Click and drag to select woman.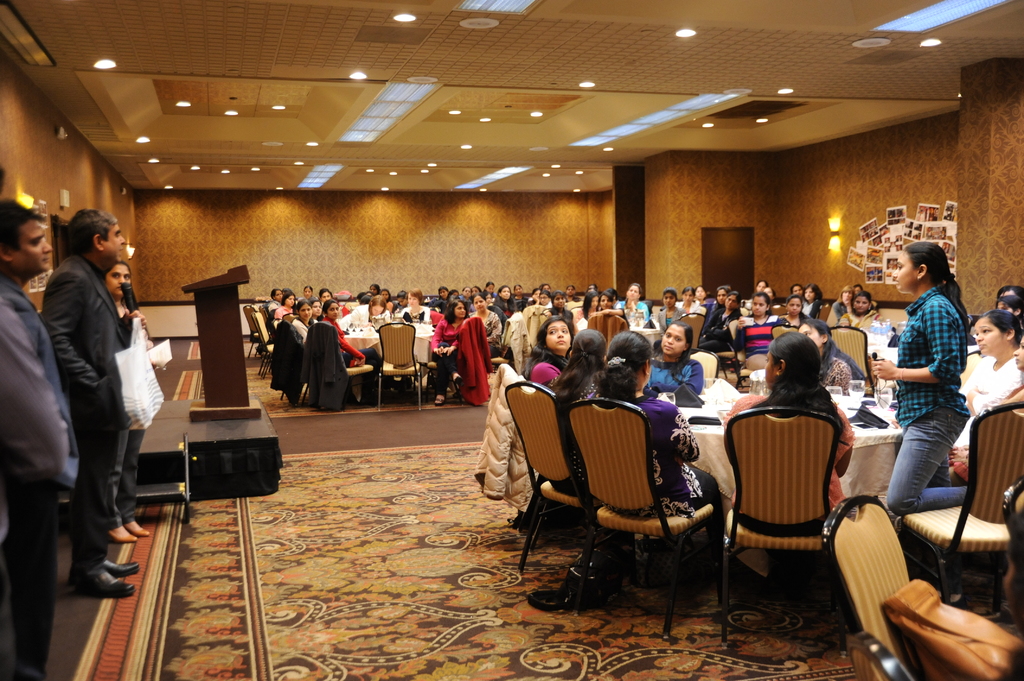
Selection: [957,316,1023,447].
